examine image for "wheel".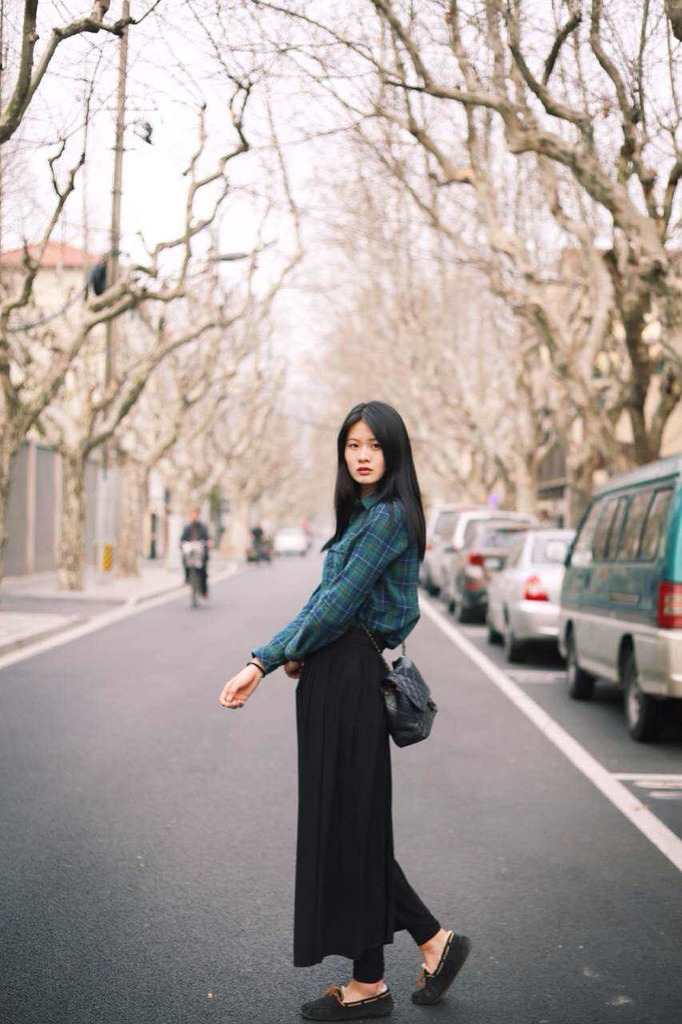
Examination result: <region>503, 624, 528, 665</region>.
